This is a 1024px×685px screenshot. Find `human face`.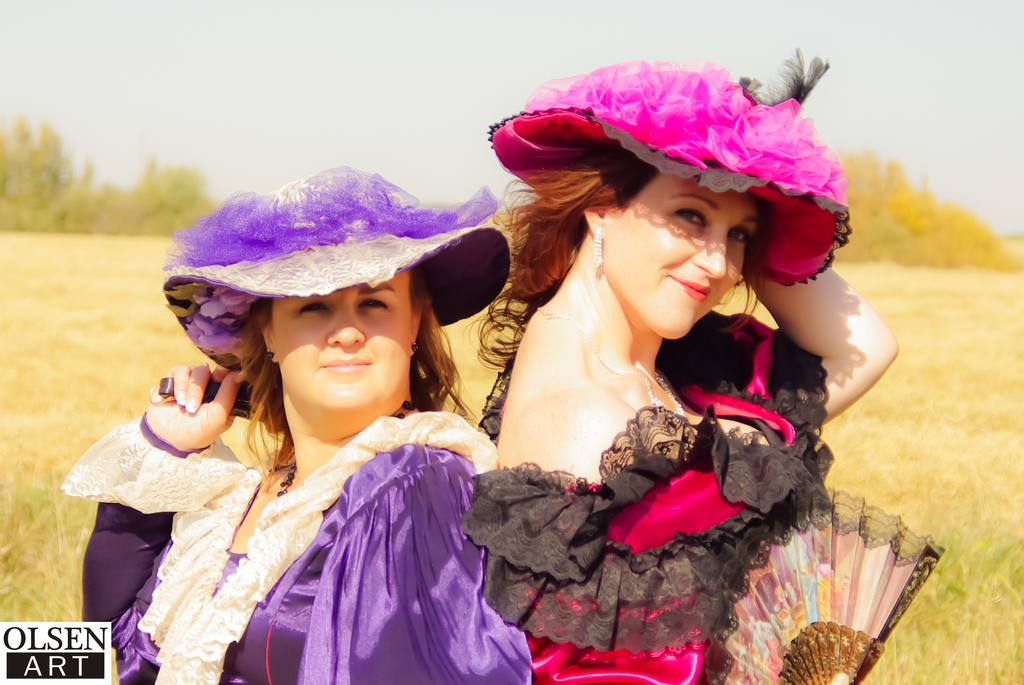
Bounding box: bbox=(270, 273, 413, 404).
